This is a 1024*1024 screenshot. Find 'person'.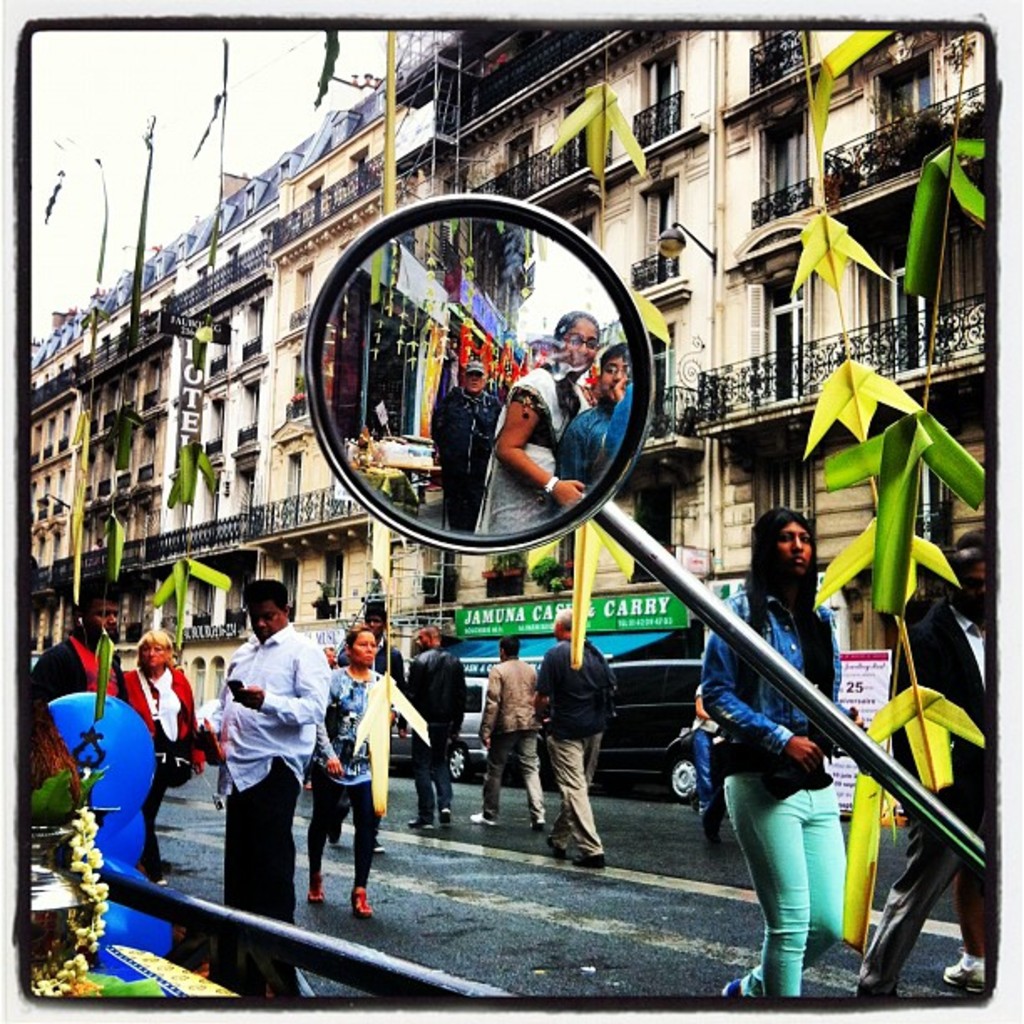
Bounding box: 468:631:547:833.
